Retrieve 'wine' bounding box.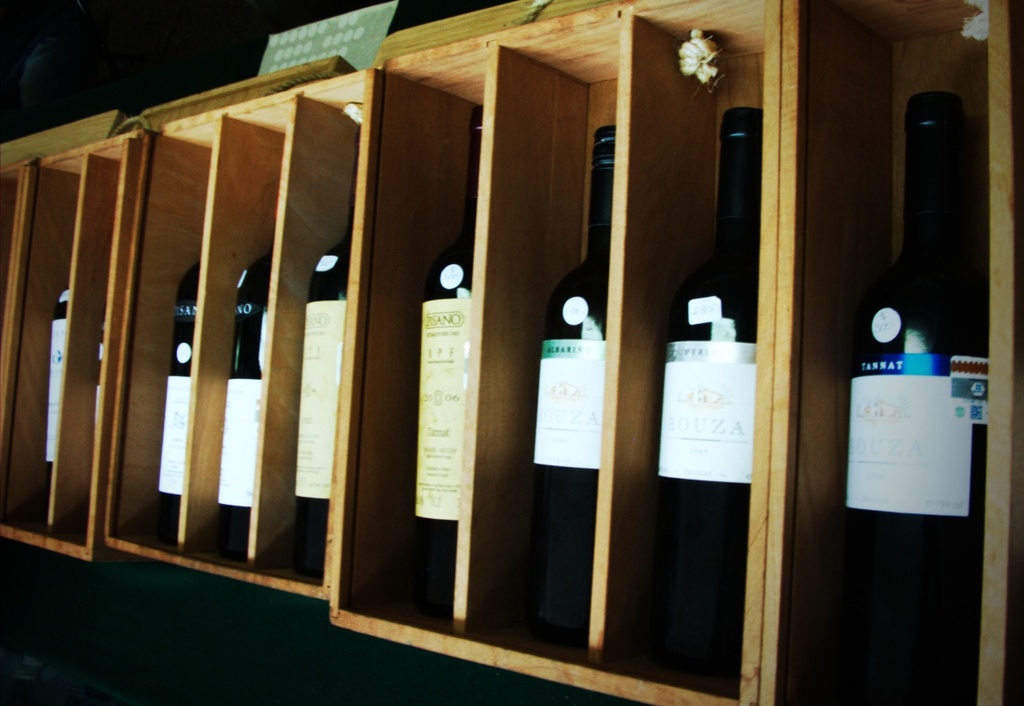
Bounding box: [left=839, top=86, right=989, bottom=705].
